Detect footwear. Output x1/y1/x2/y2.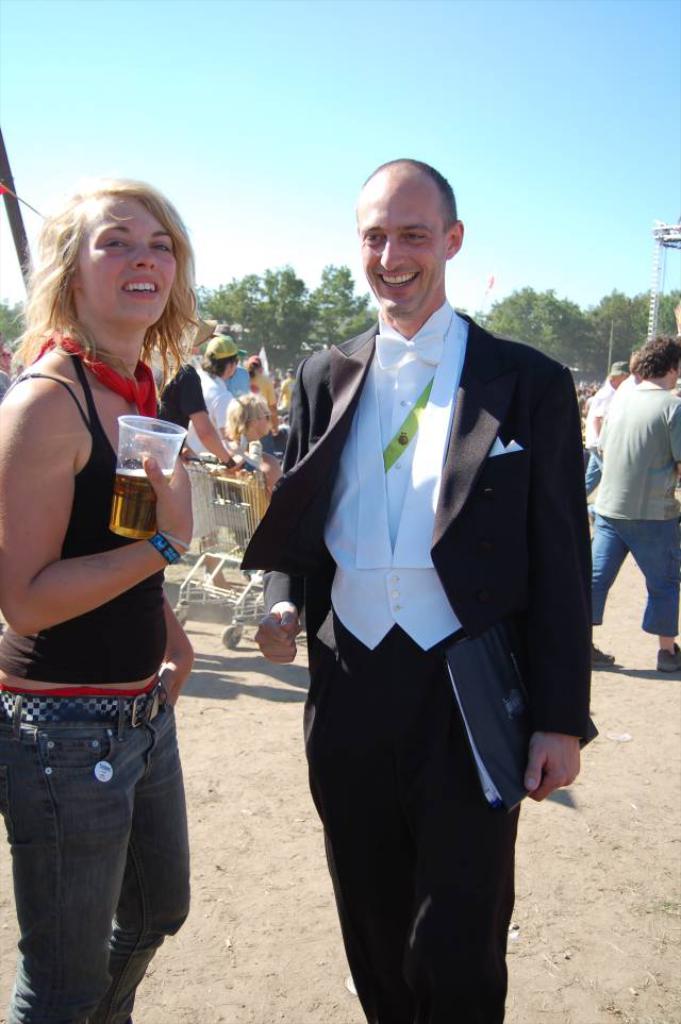
652/639/680/675.
